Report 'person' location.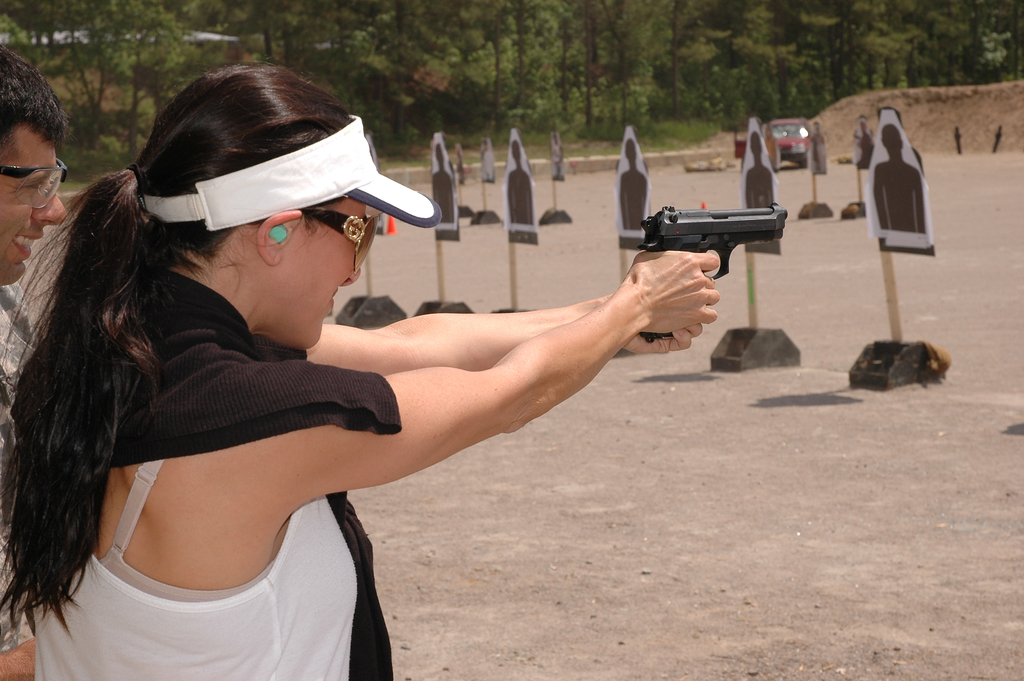
Report: (511,141,534,222).
